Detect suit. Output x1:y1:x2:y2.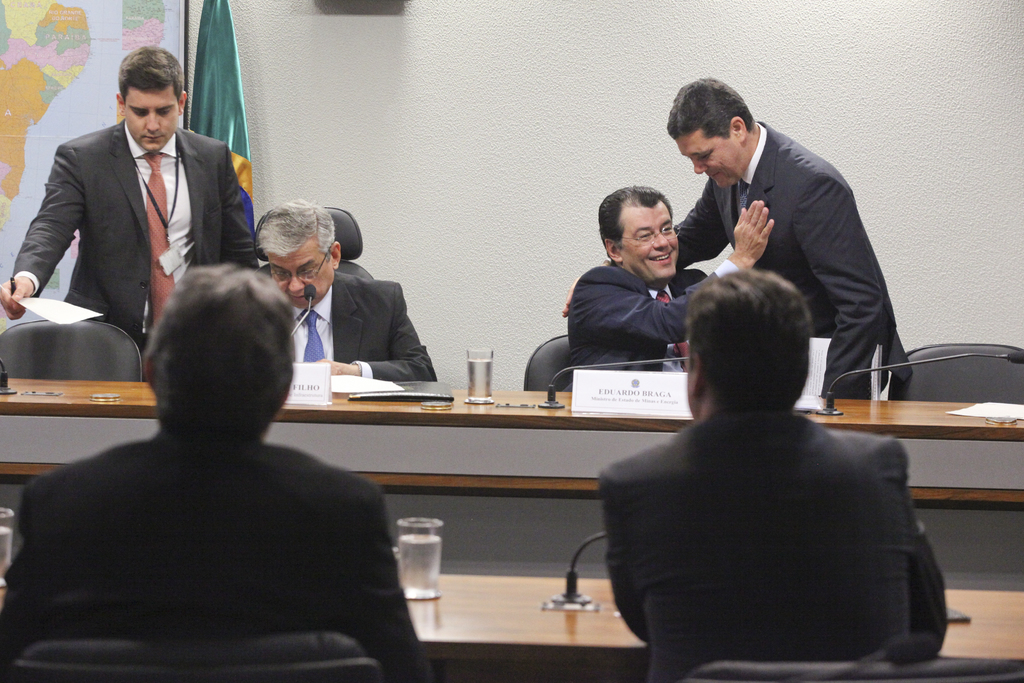
26:69:246:372.
